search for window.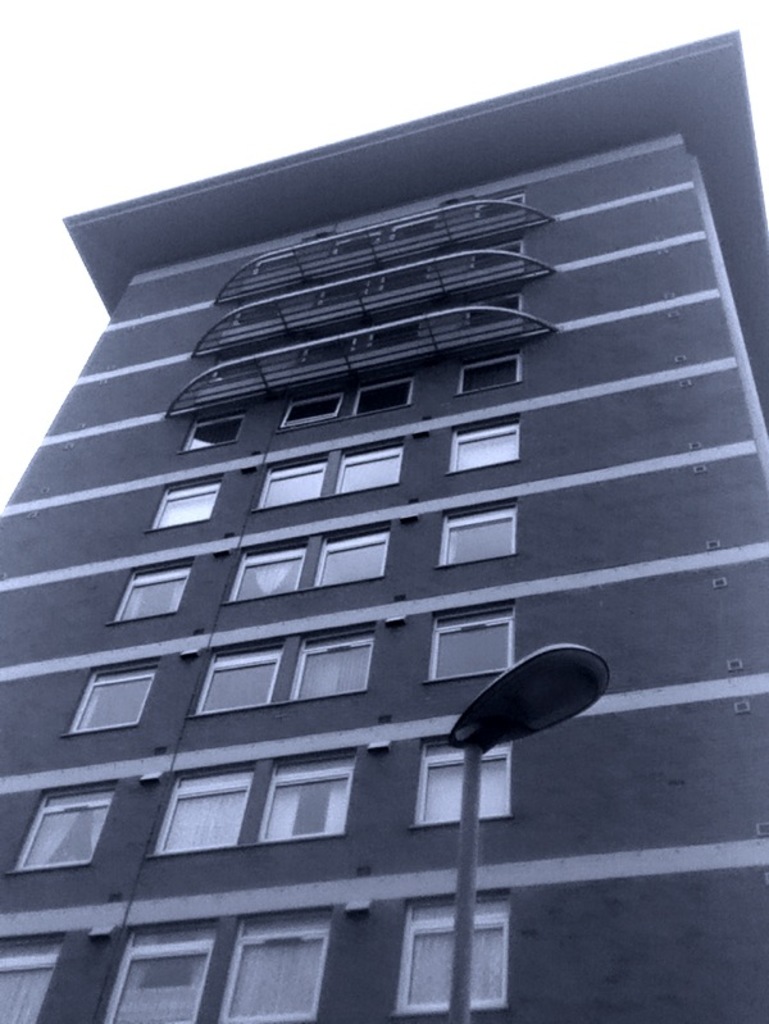
Found at box(231, 300, 285, 346).
